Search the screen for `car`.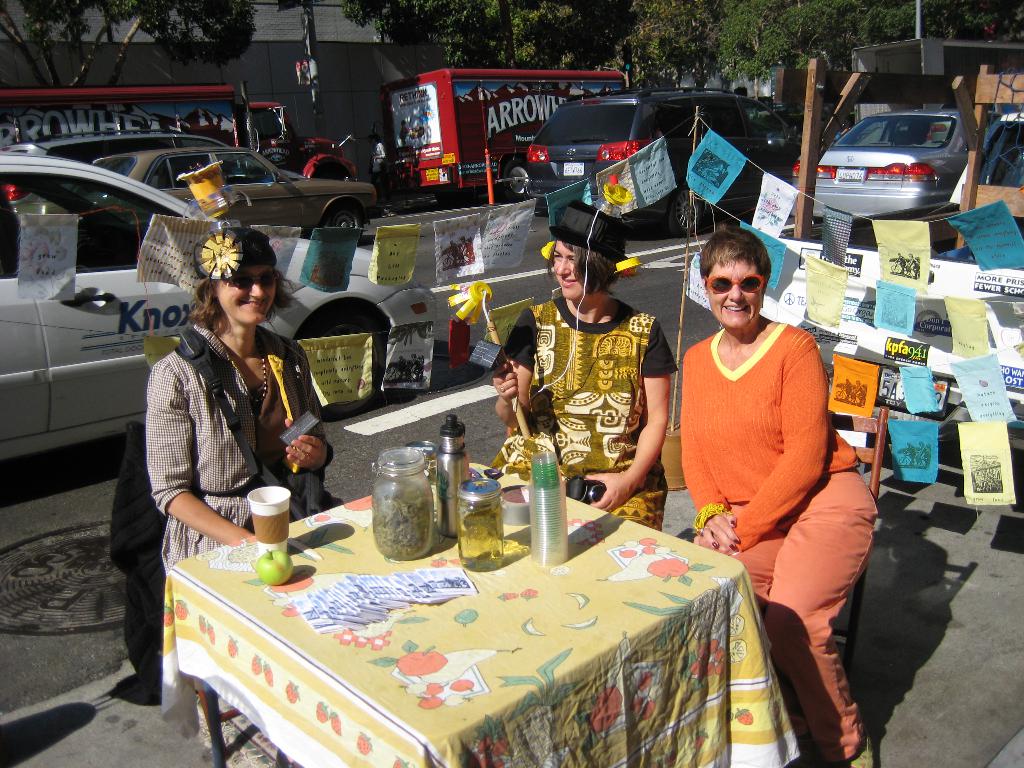
Found at l=0, t=147, r=424, b=468.
